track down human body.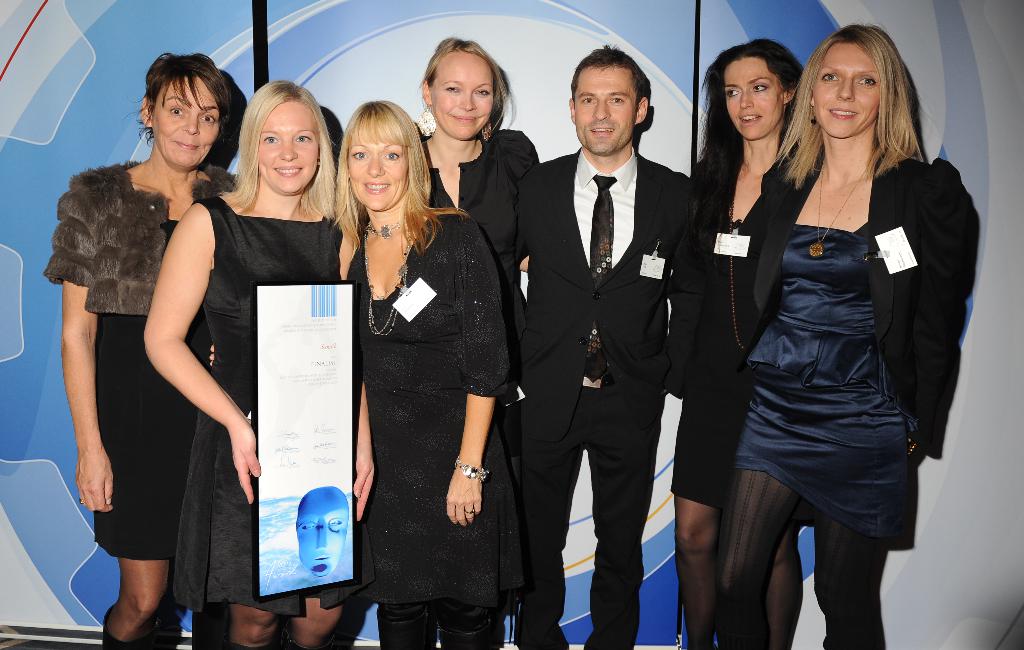
Tracked to 535:141:695:649.
